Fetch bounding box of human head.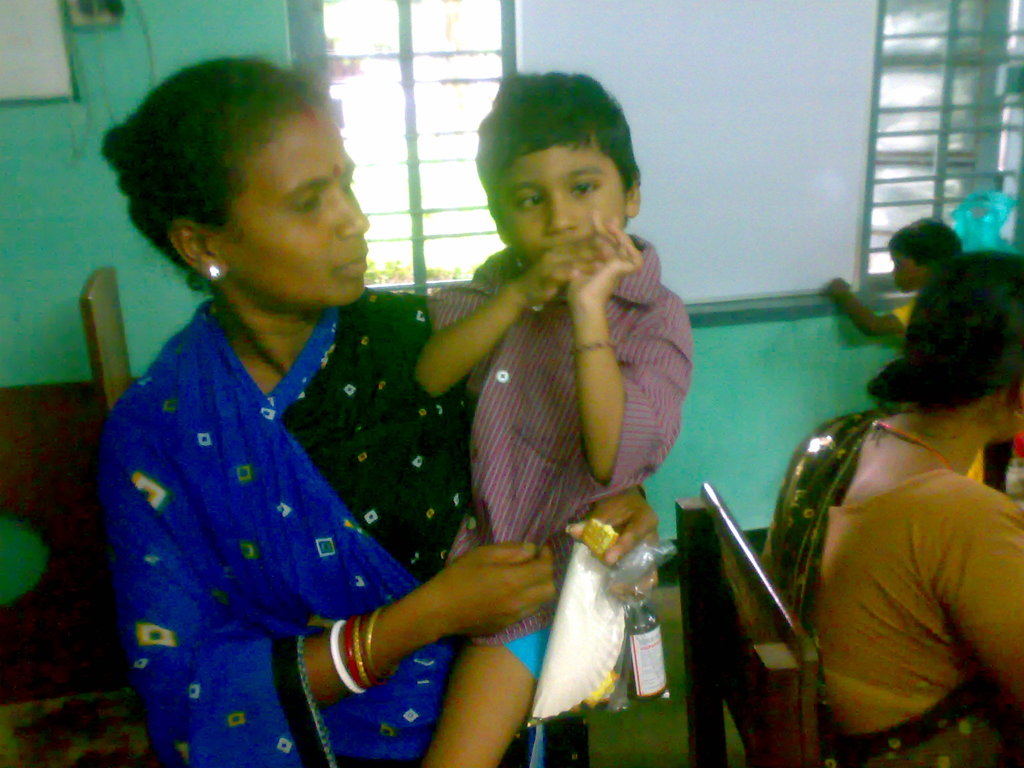
Bbox: [left=885, top=219, right=961, bottom=294].
